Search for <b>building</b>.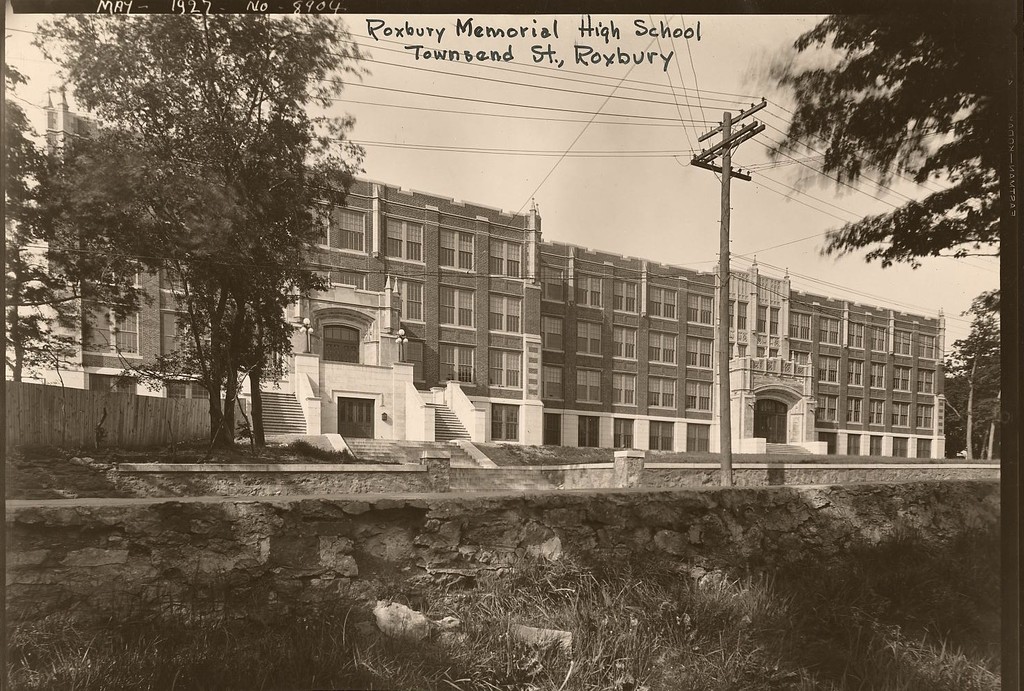
Found at 6 83 945 453.
